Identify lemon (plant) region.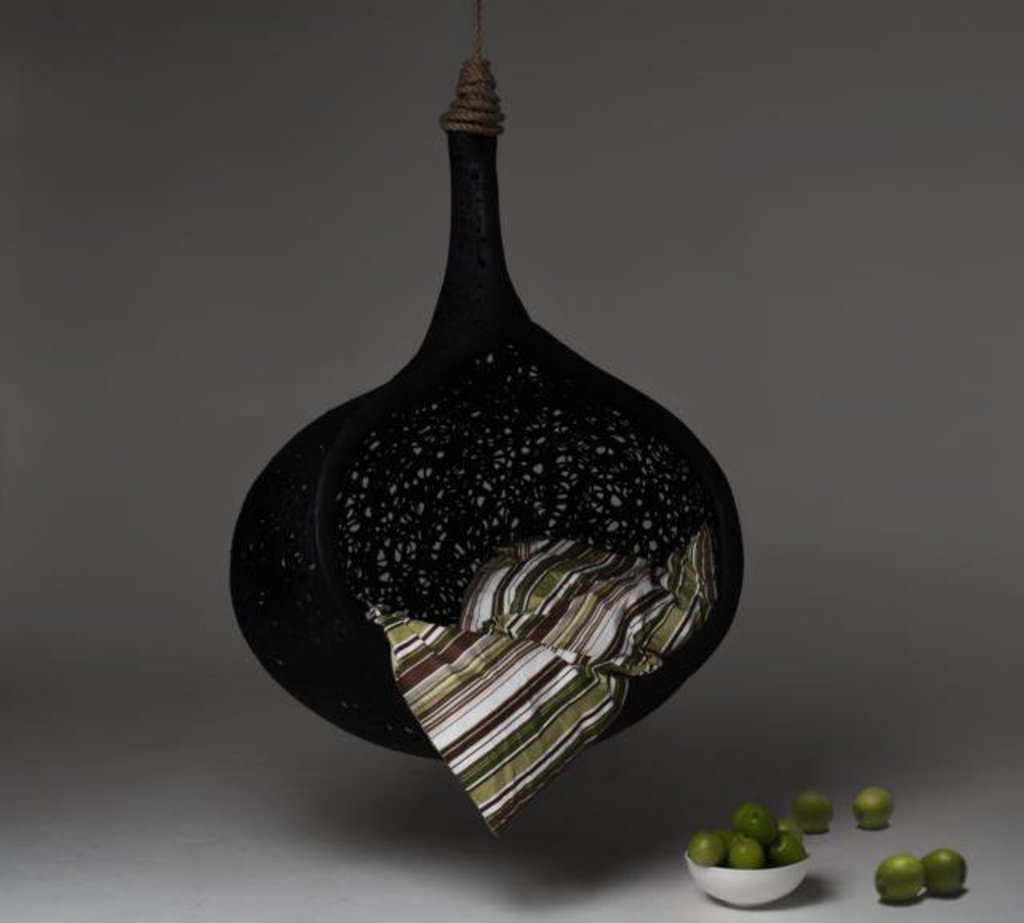
Region: {"x1": 794, "y1": 787, "x2": 834, "y2": 832}.
